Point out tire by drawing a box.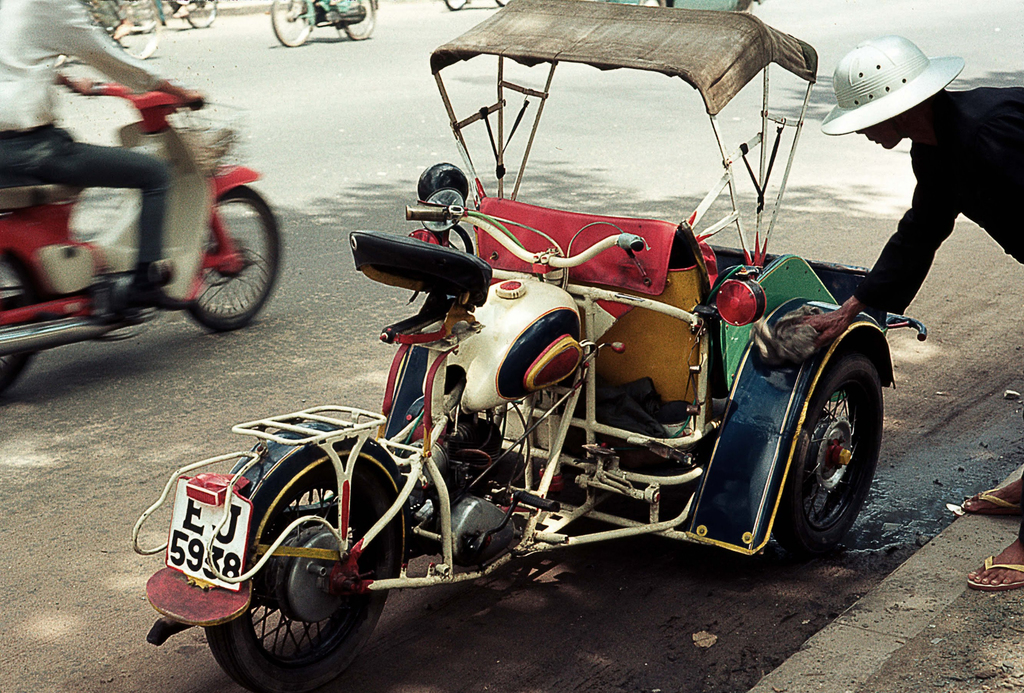
<bbox>492, 0, 511, 9</bbox>.
